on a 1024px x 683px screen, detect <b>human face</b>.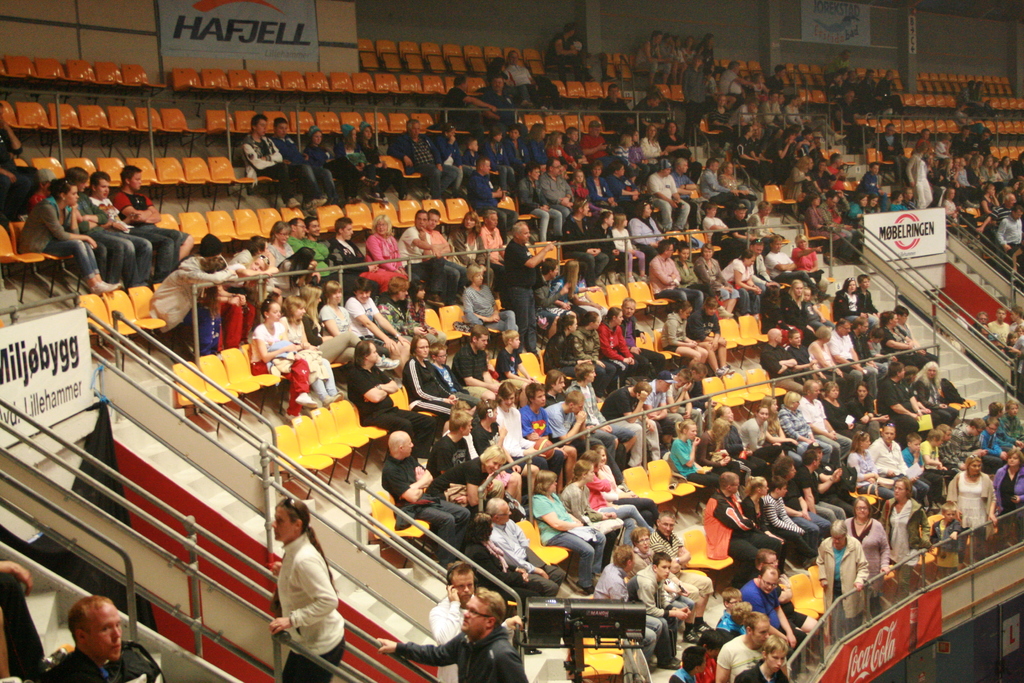
579, 204, 588, 215.
